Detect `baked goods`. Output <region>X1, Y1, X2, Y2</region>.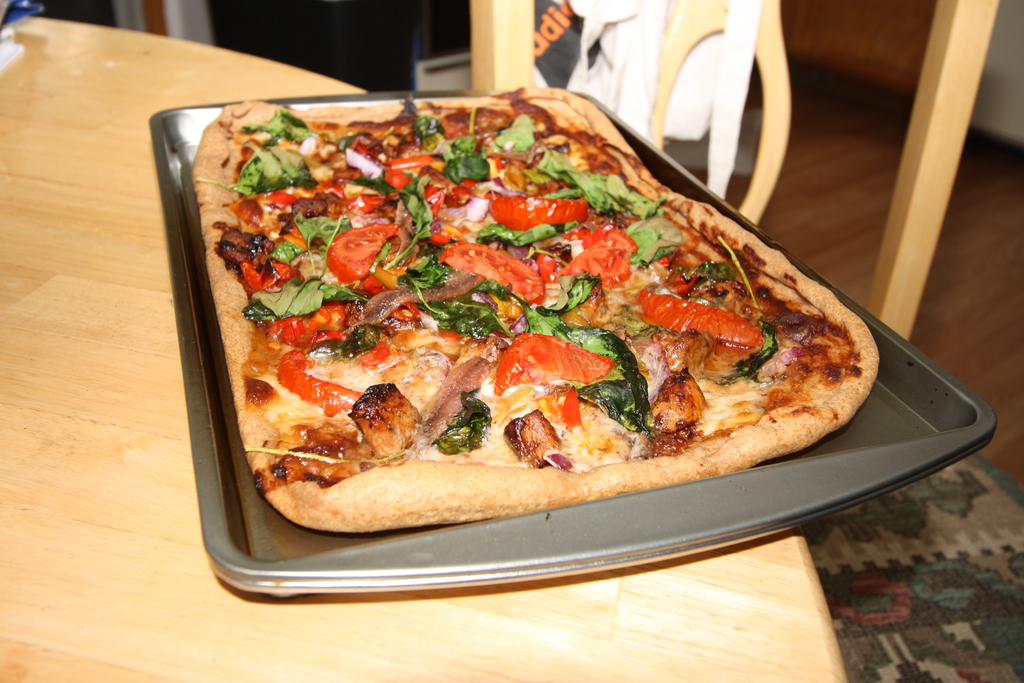
<region>193, 85, 881, 534</region>.
